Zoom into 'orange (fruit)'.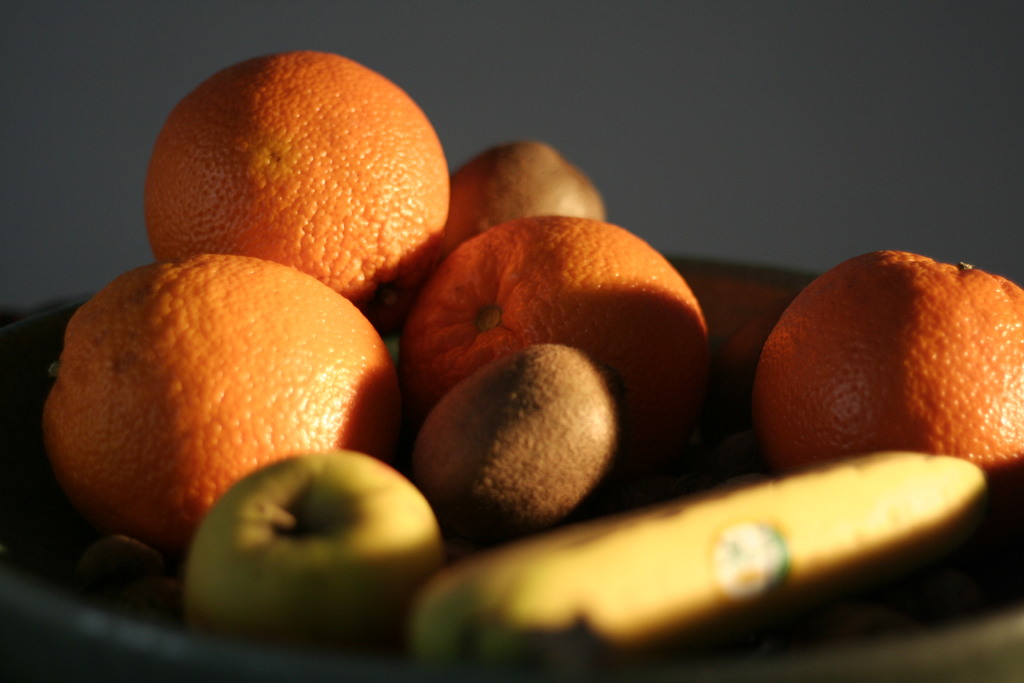
Zoom target: 47/258/403/552.
